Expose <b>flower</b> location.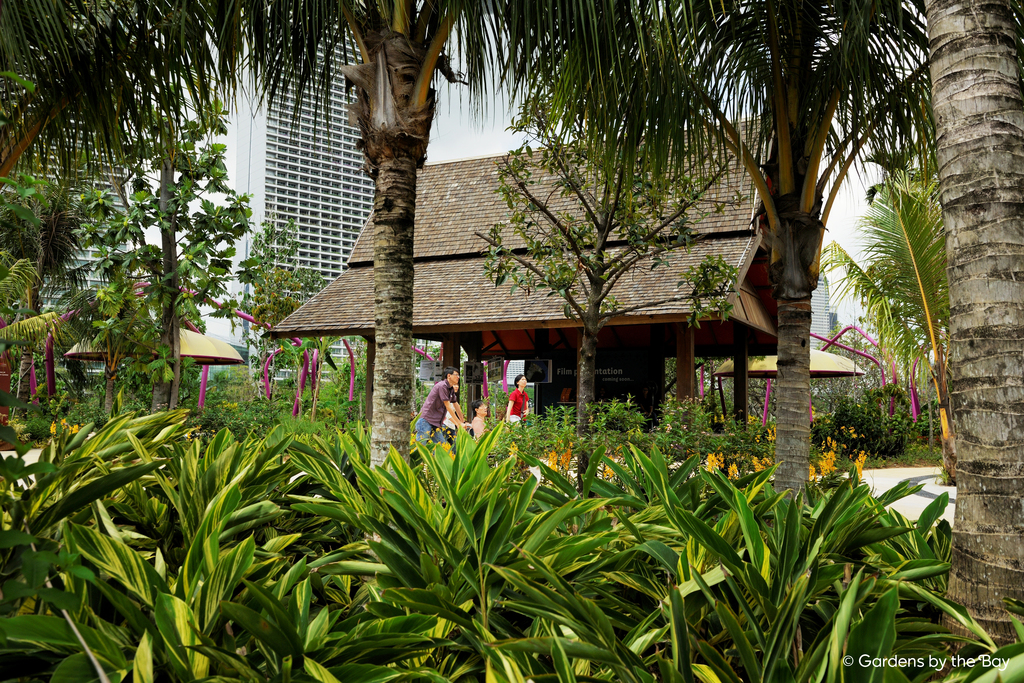
Exposed at [70,425,83,435].
